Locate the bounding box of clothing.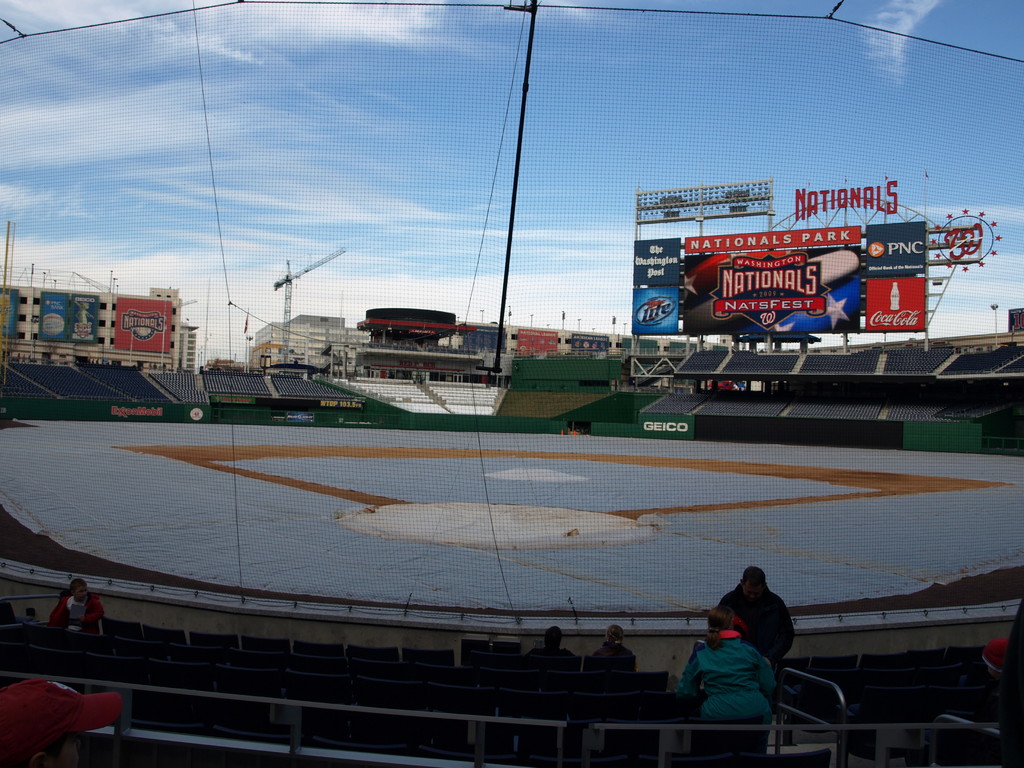
Bounding box: x1=711 y1=582 x2=794 y2=672.
